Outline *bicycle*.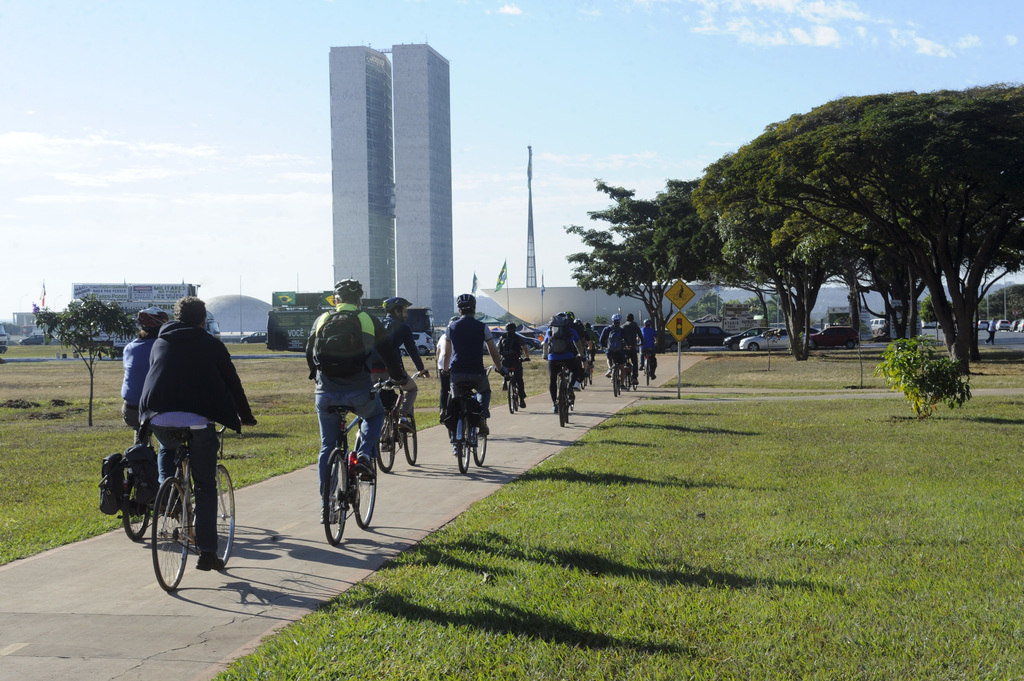
Outline: left=376, top=369, right=428, bottom=473.
